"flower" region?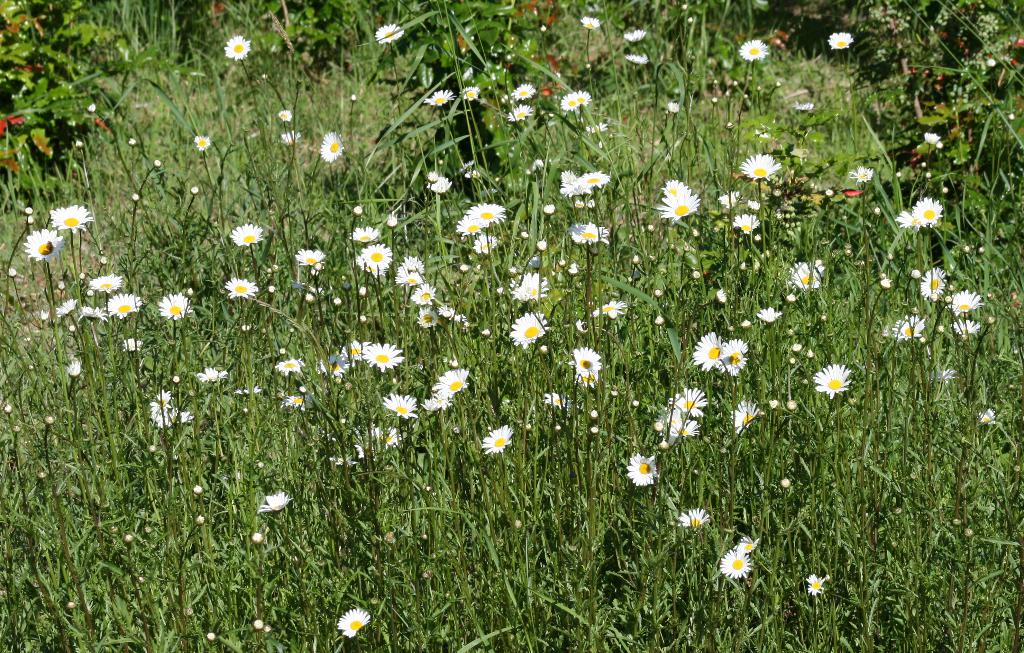
827/33/853/49
